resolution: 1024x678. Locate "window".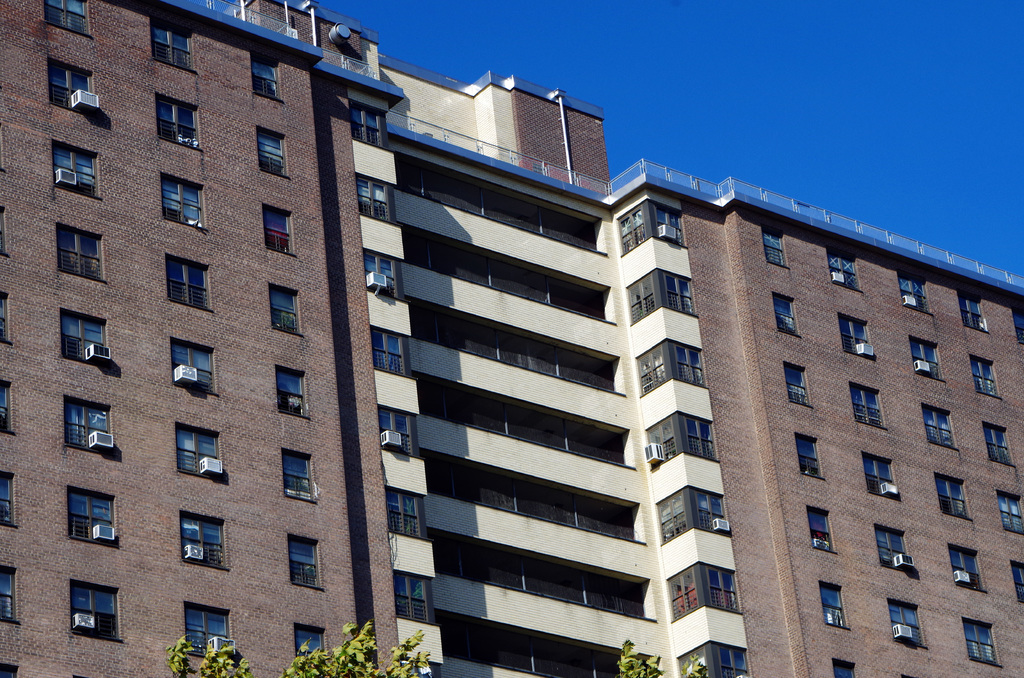
(x1=643, y1=417, x2=720, y2=471).
